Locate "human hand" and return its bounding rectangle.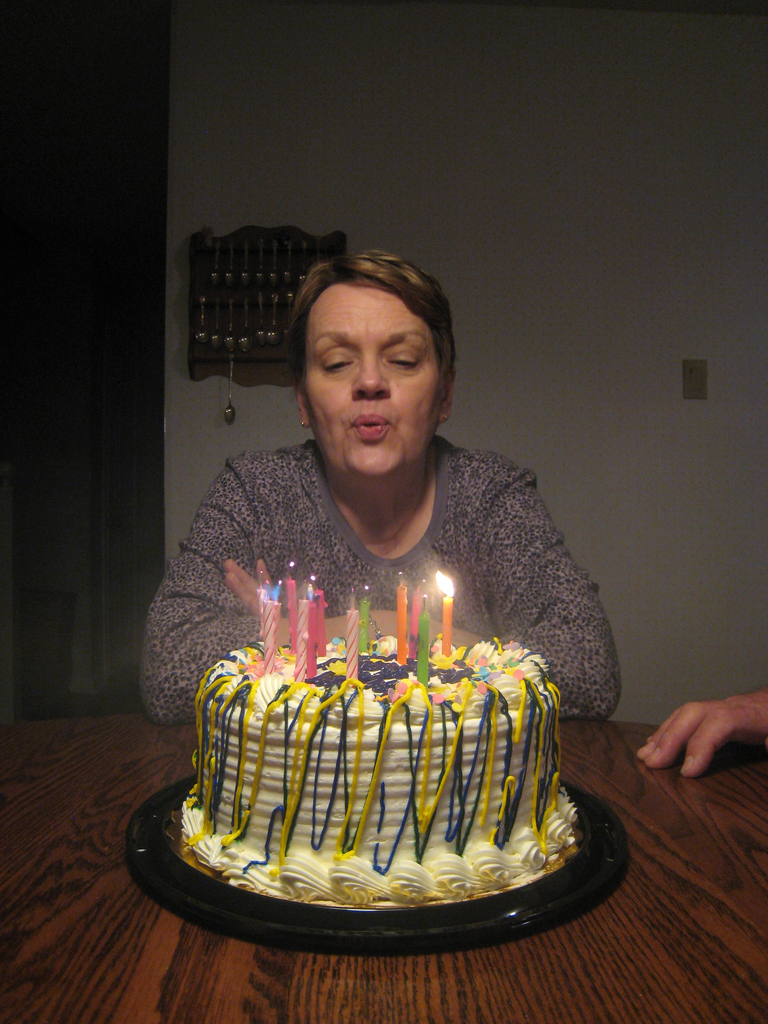
381, 609, 481, 649.
